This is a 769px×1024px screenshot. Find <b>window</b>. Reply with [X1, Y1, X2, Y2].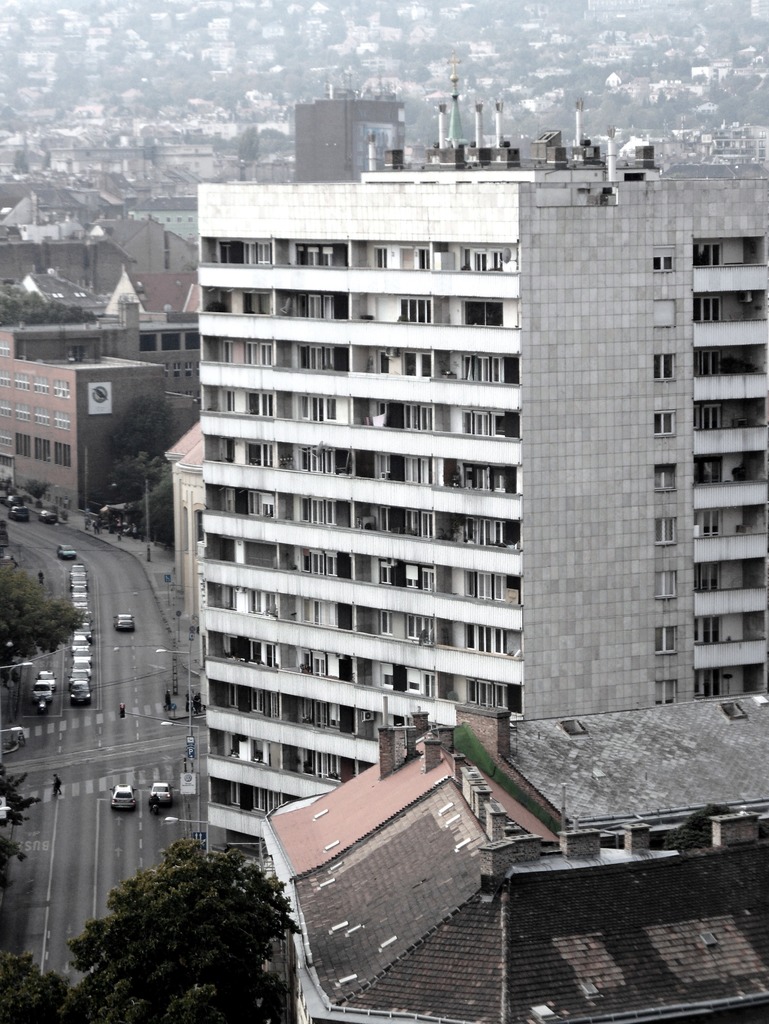
[649, 463, 679, 496].
